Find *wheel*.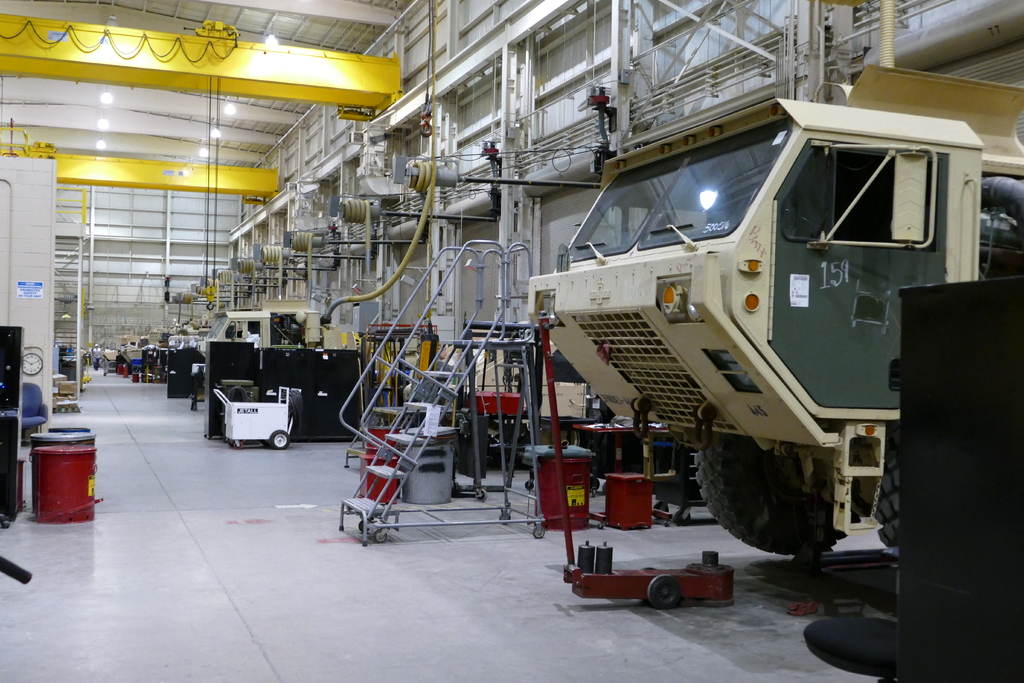
(674, 506, 692, 525).
